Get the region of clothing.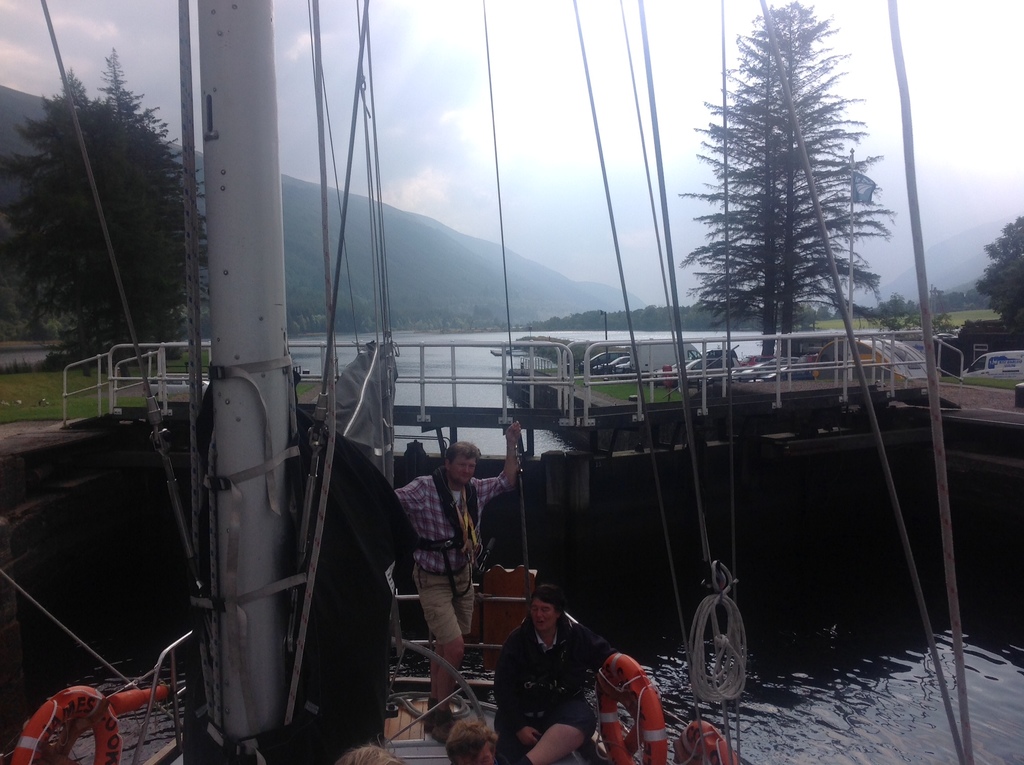
(left=492, top=609, right=614, bottom=746).
